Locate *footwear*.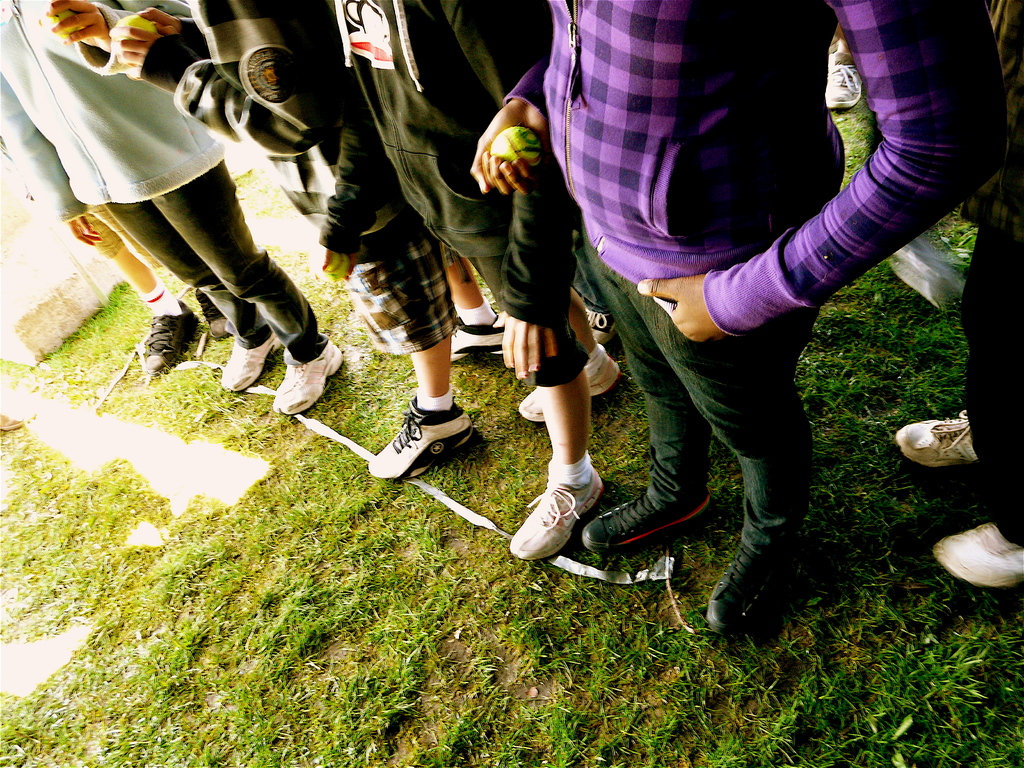
Bounding box: [left=890, top=406, right=974, bottom=474].
